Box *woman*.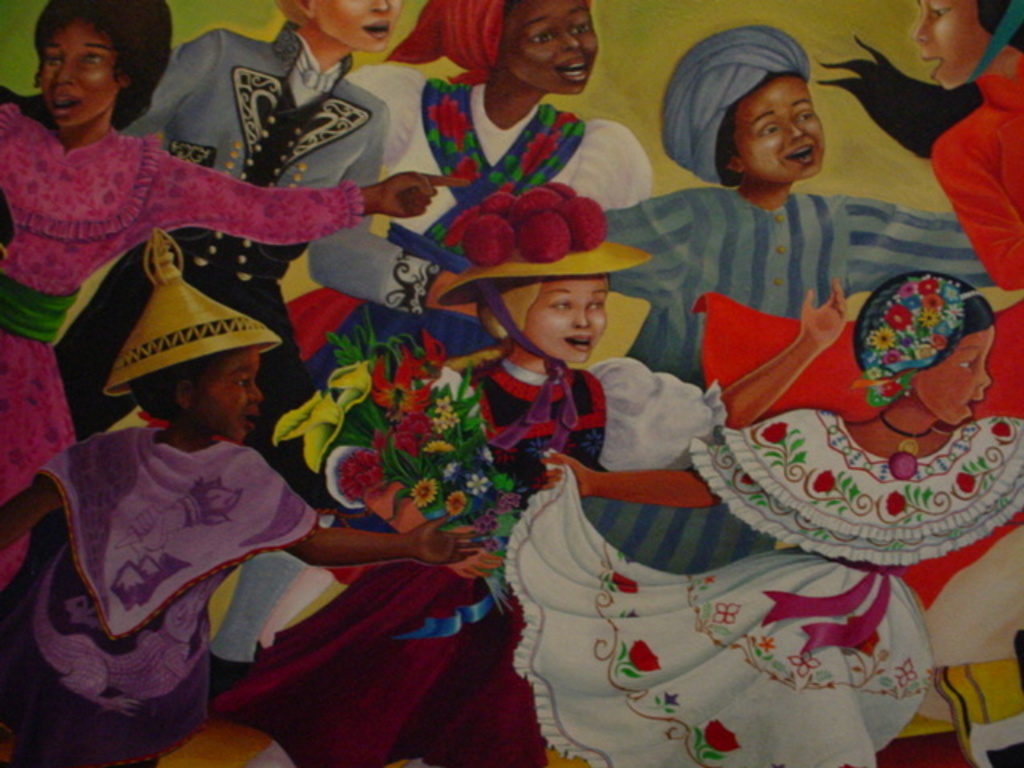
0:0:469:590.
